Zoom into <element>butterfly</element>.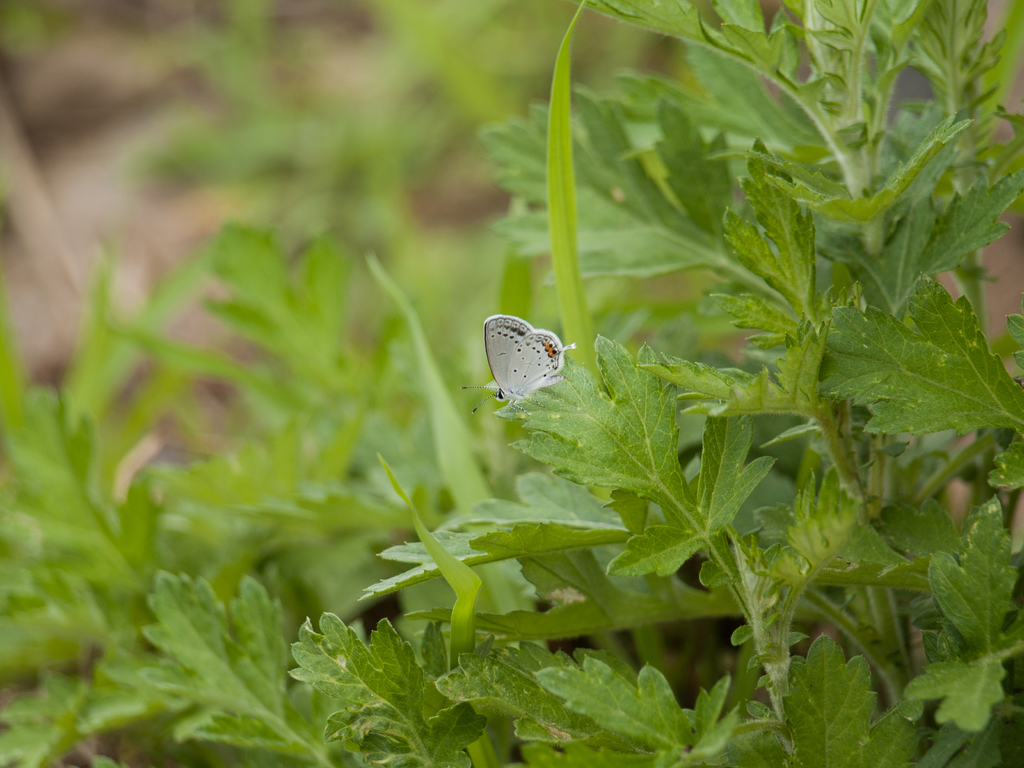
Zoom target: <region>458, 316, 577, 416</region>.
